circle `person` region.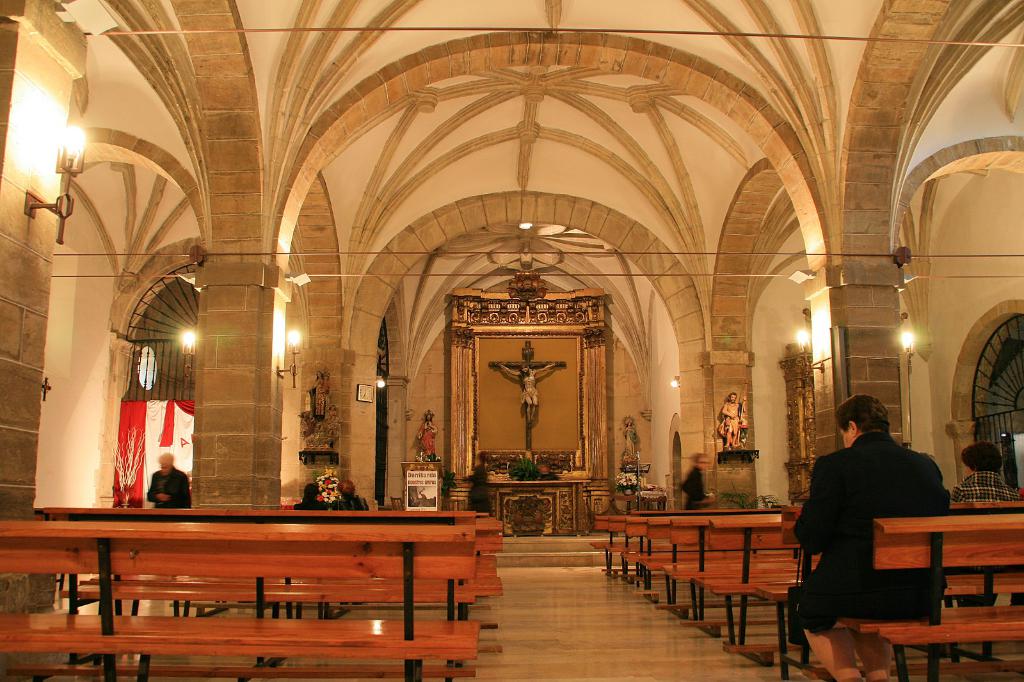
Region: select_region(292, 479, 323, 512).
